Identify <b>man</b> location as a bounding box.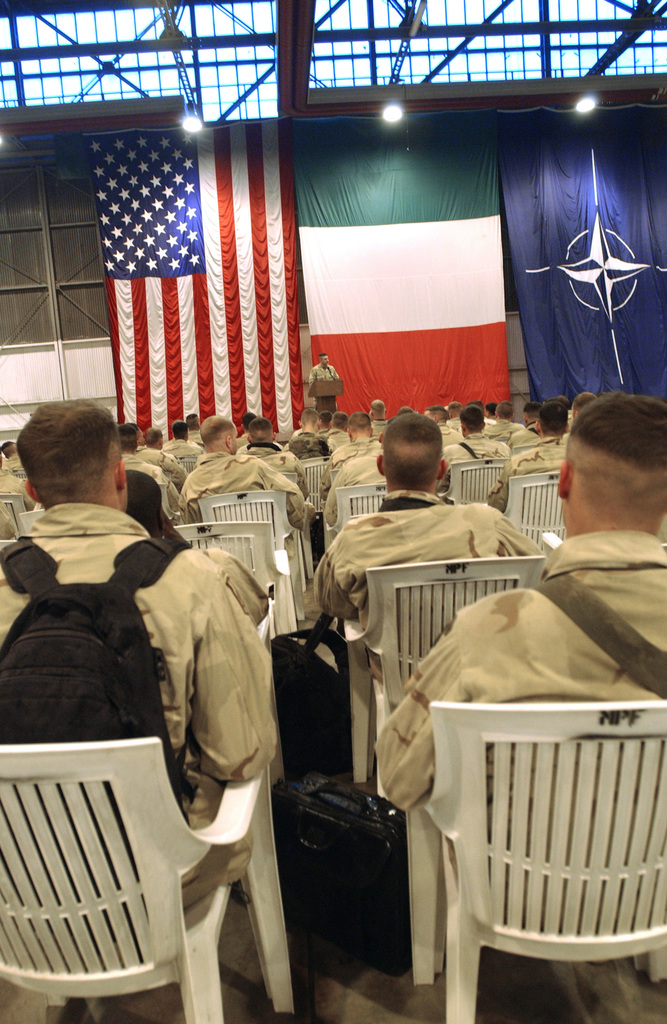
detection(483, 407, 526, 440).
